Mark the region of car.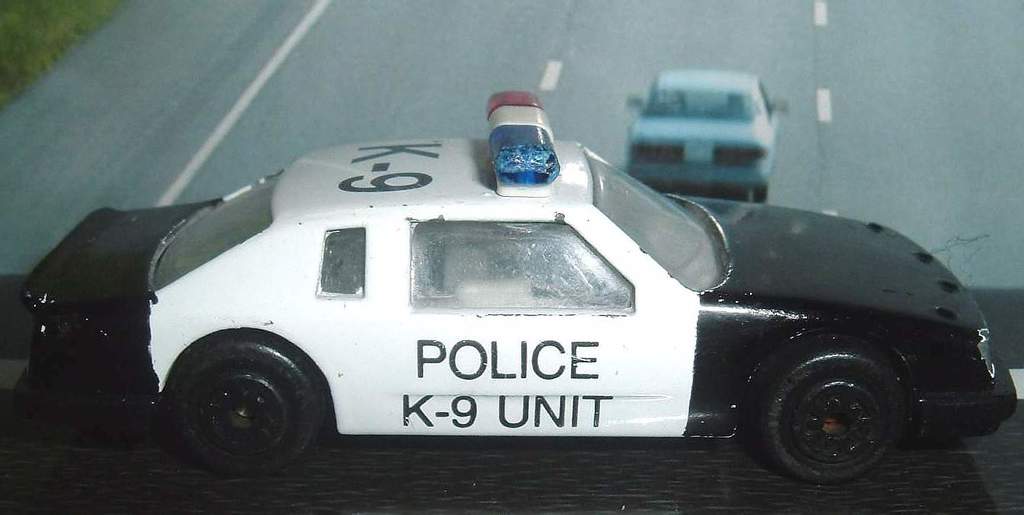
Region: {"left": 56, "top": 89, "right": 1023, "bottom": 468}.
